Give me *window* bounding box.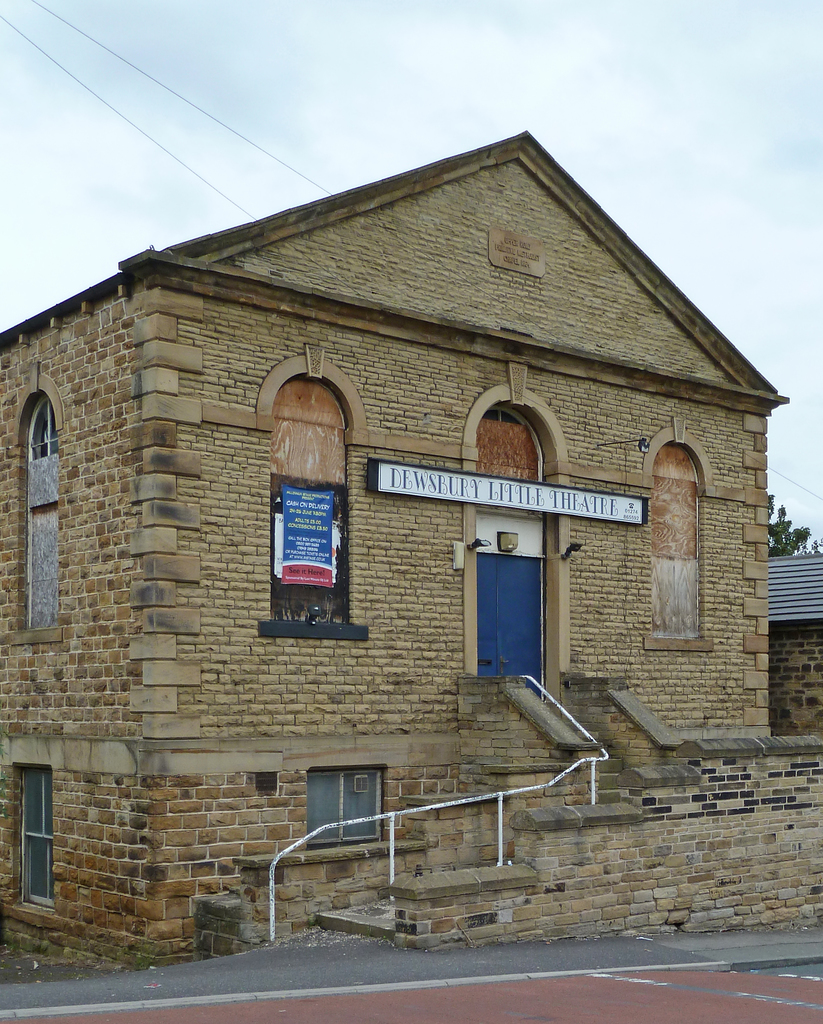
[x1=260, y1=366, x2=365, y2=639].
